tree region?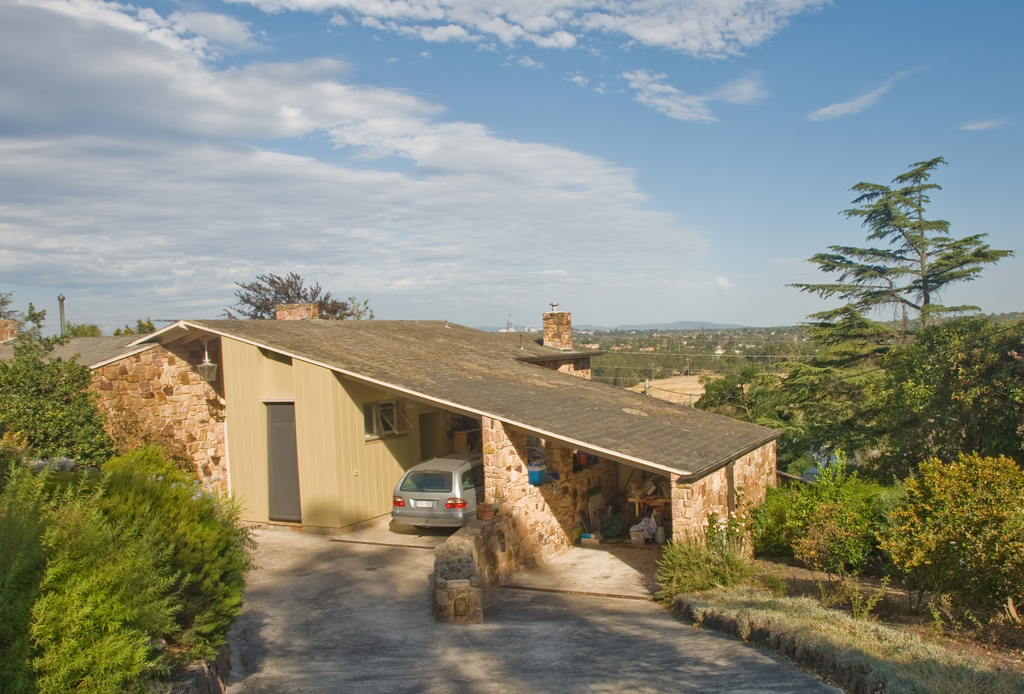
select_region(799, 460, 899, 556)
